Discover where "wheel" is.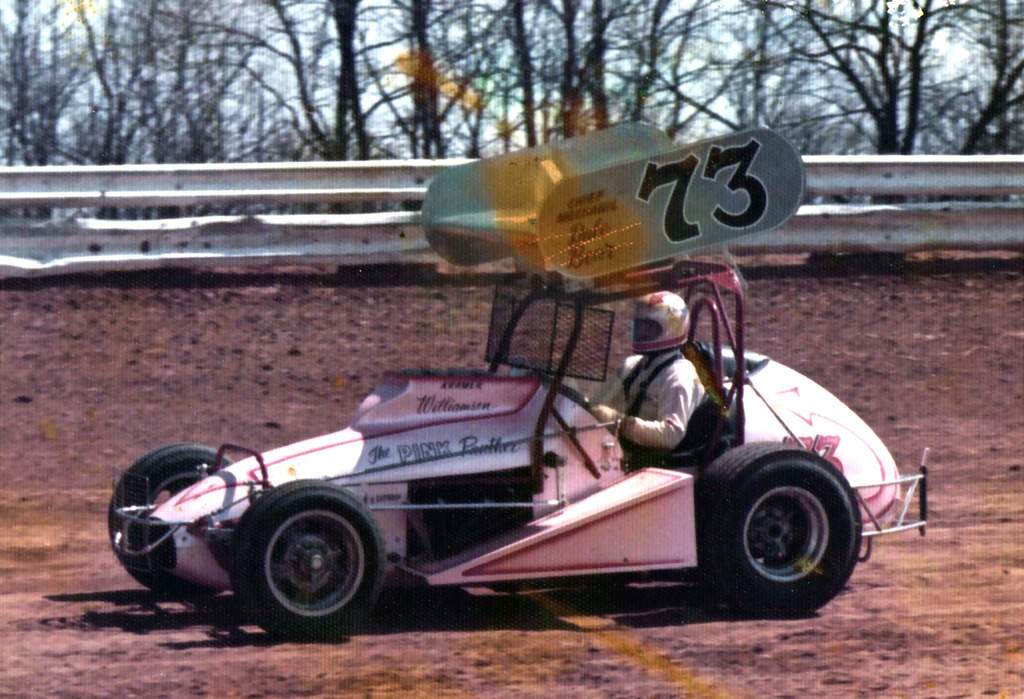
Discovered at 108,444,234,599.
